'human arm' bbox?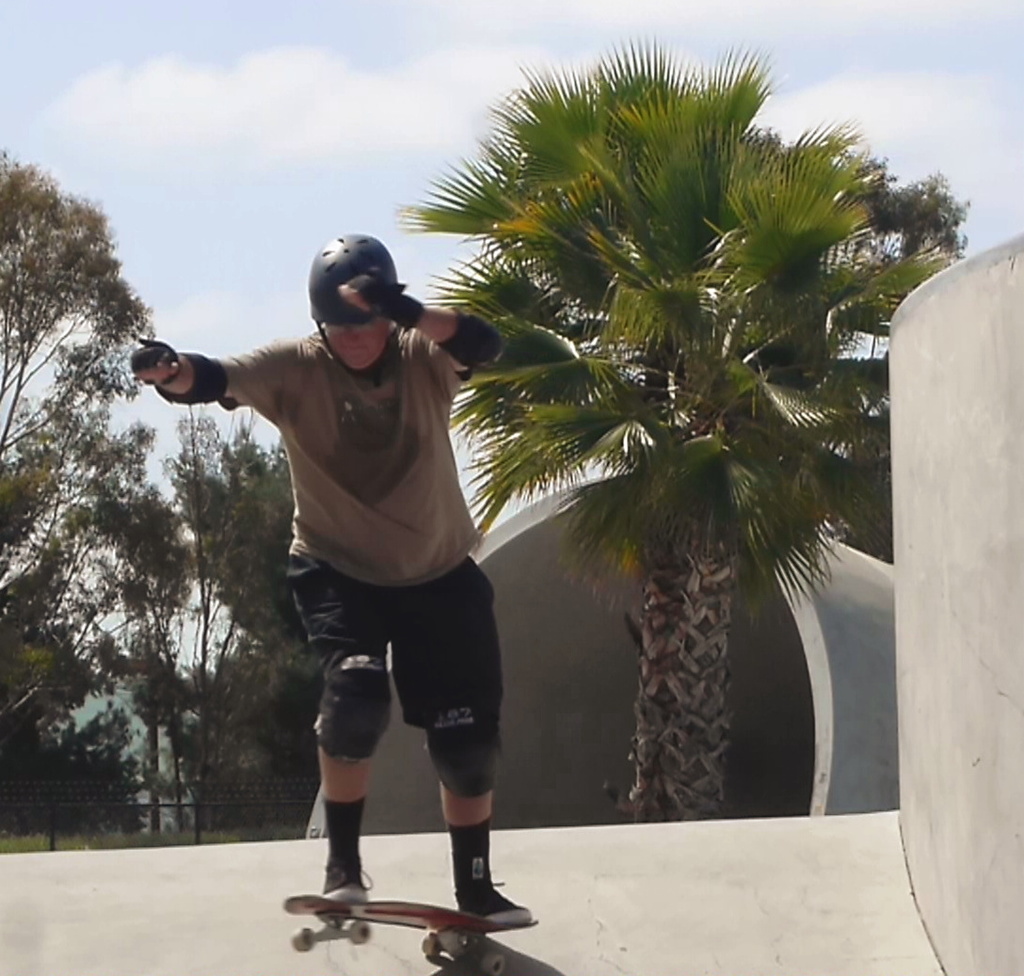
box=[104, 331, 236, 436]
